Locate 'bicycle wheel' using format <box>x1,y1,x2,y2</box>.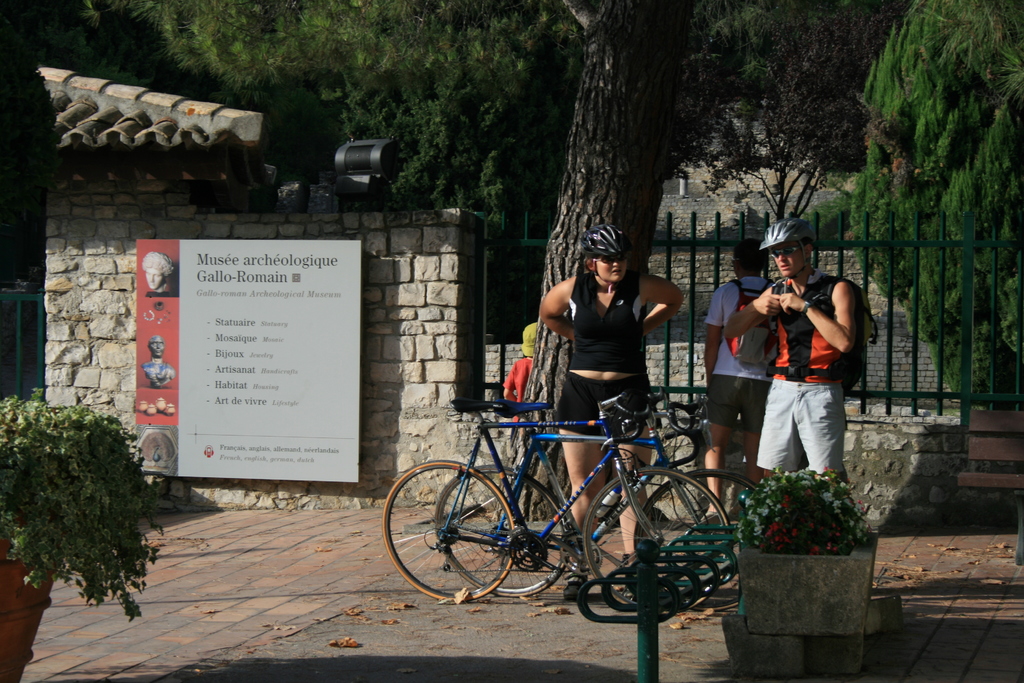
<box>429,466,565,596</box>.
